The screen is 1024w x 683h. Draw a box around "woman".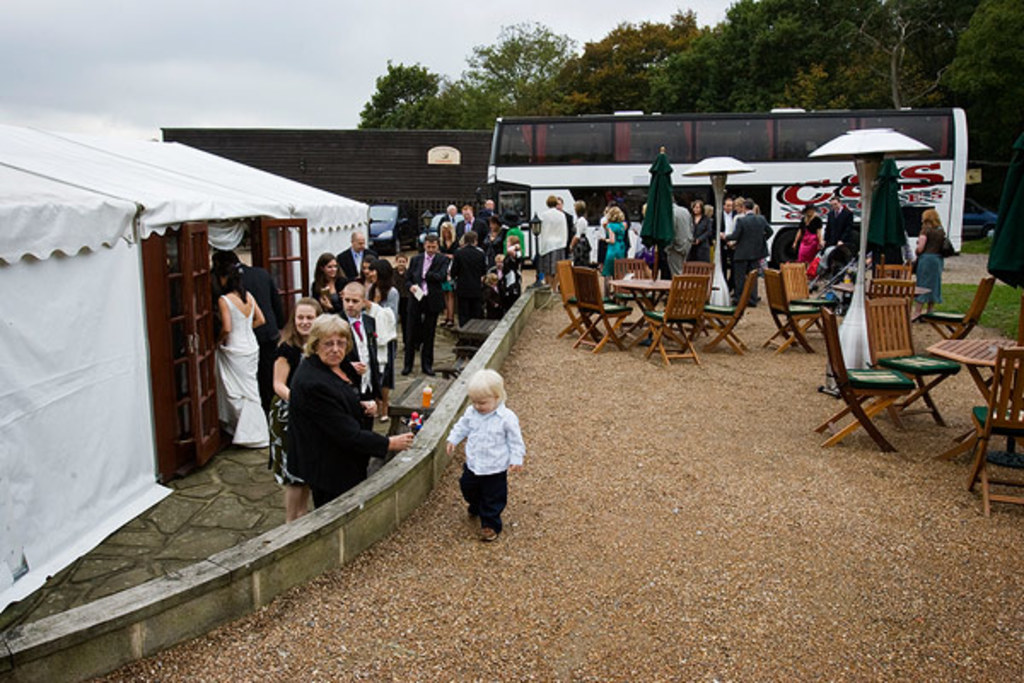
pyautogui.locateOnScreen(597, 207, 633, 299).
